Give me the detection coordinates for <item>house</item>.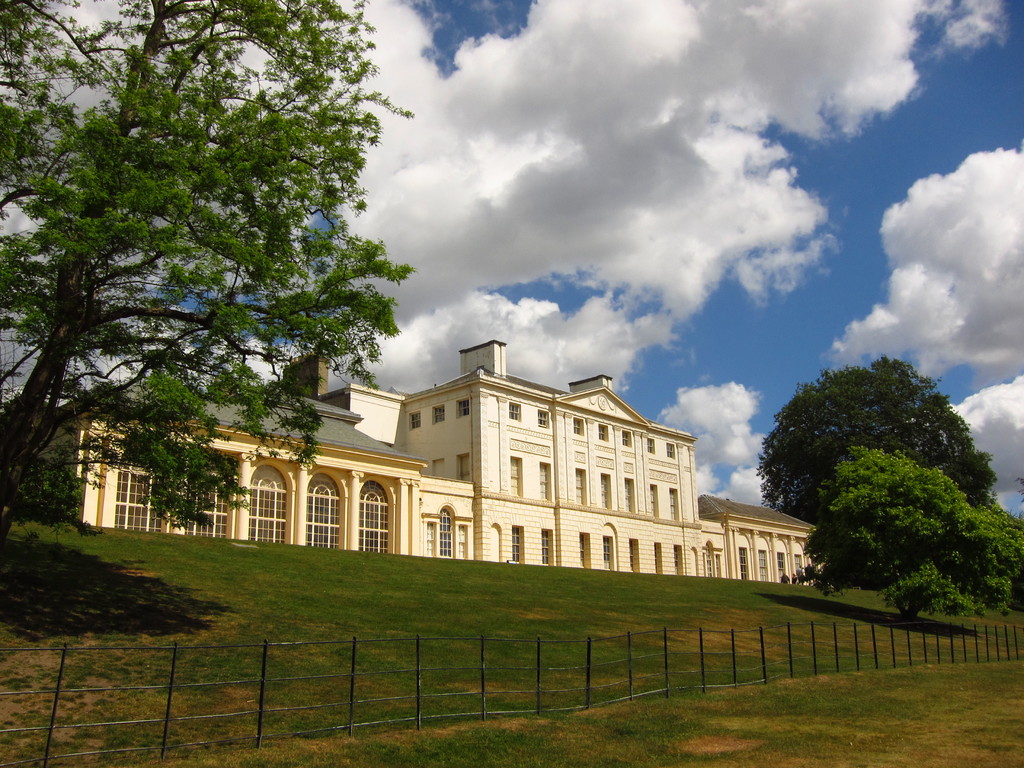
(left=15, top=338, right=820, bottom=601).
